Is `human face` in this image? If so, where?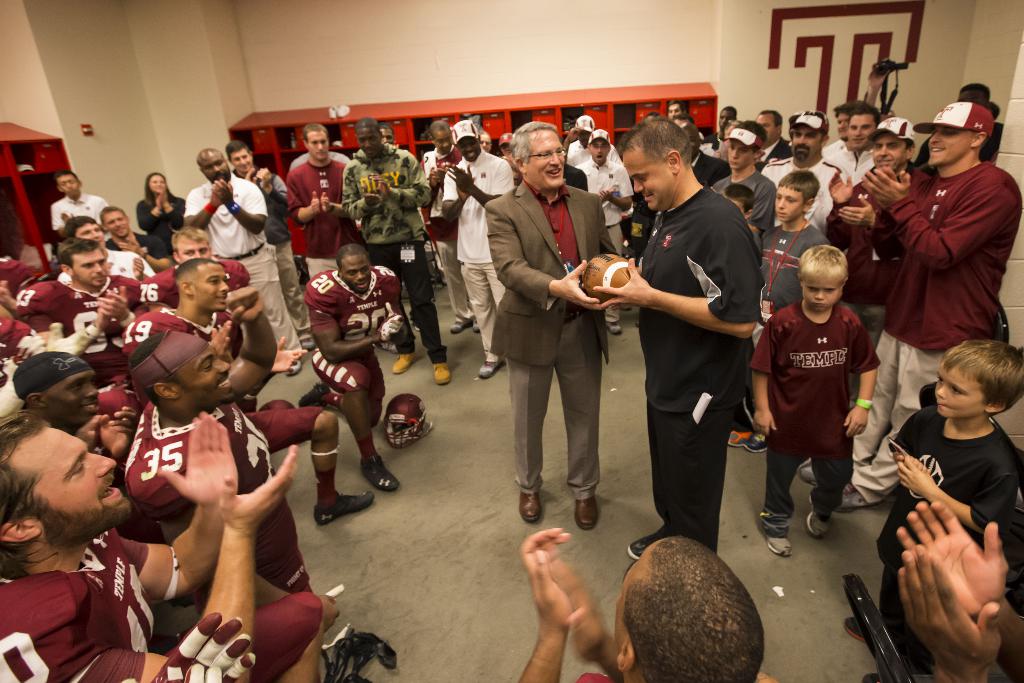
Yes, at locate(870, 135, 908, 175).
